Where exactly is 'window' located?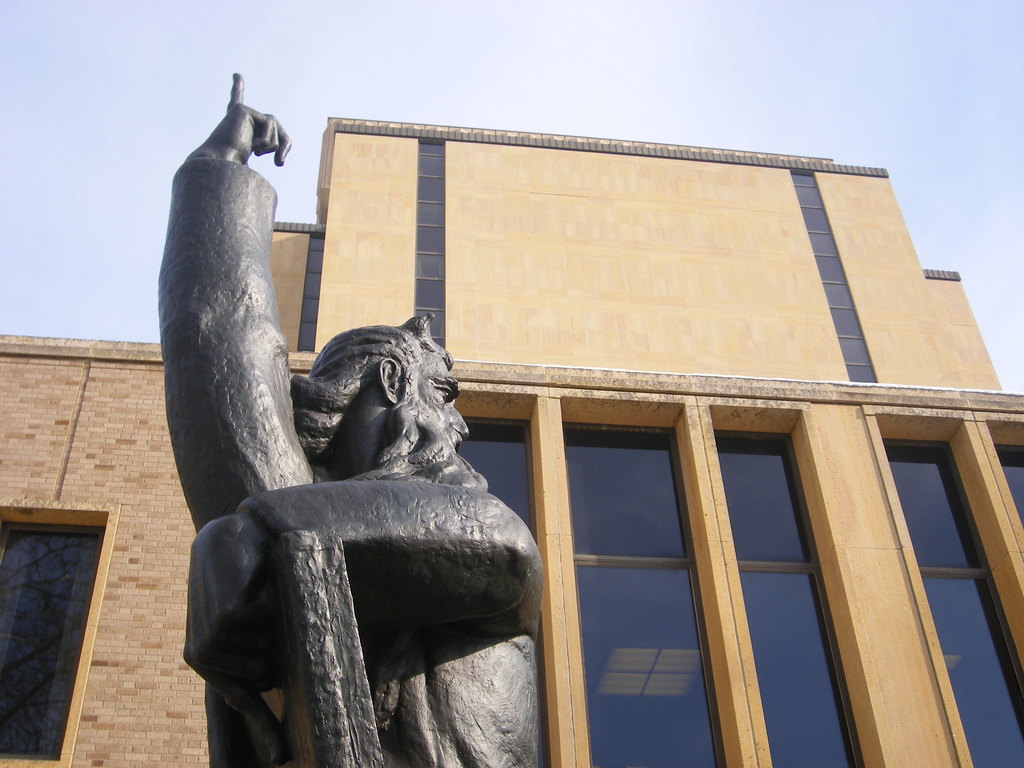
Its bounding box is box(460, 412, 536, 542).
